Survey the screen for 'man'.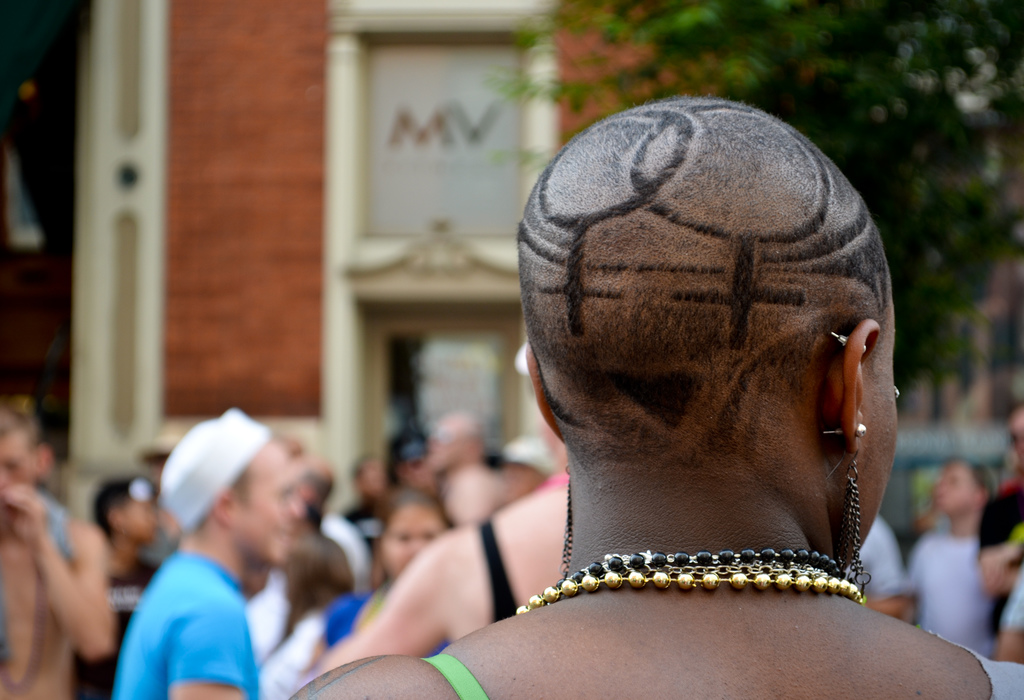
Survey found: x1=902, y1=457, x2=999, y2=660.
